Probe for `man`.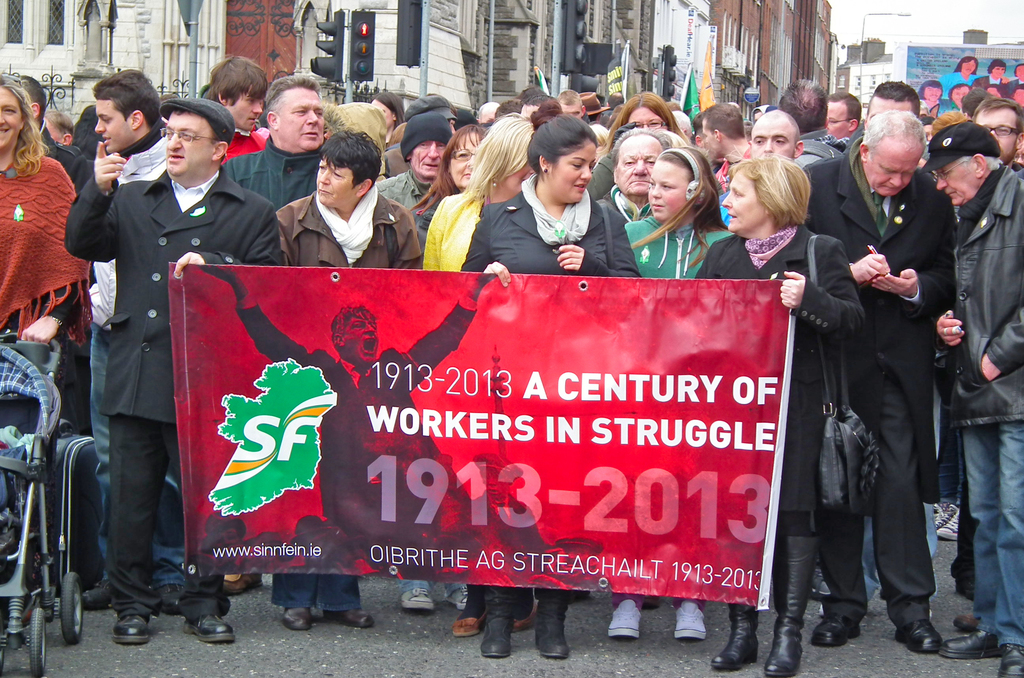
Probe result: bbox=(976, 55, 1010, 104).
